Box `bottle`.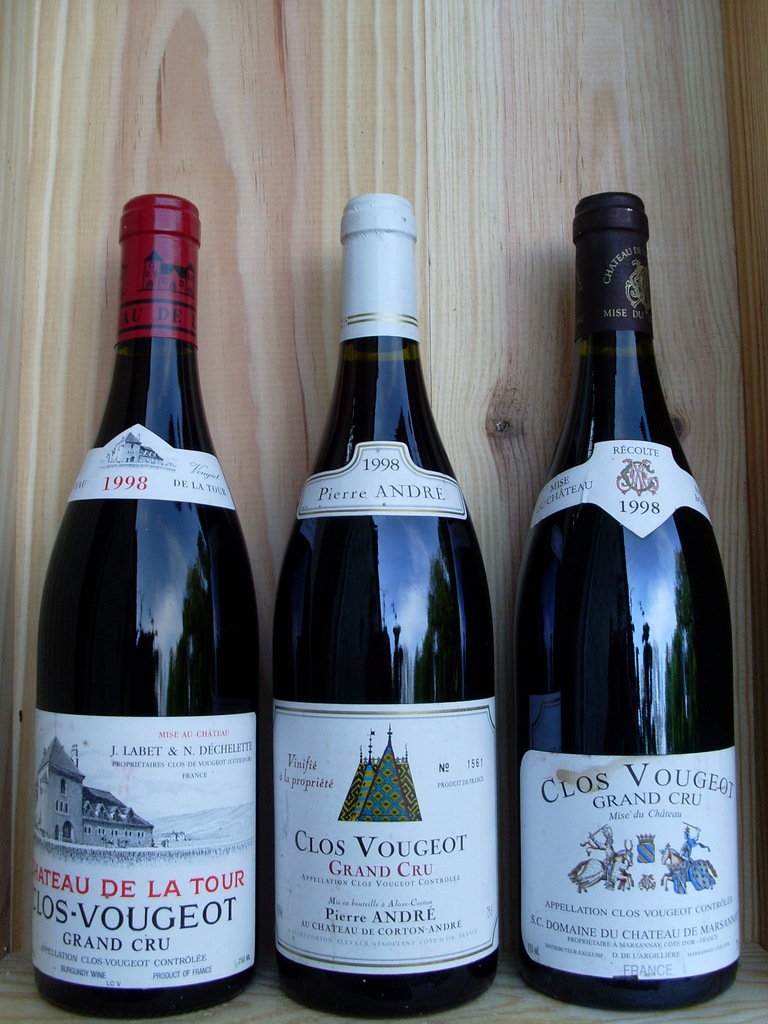
263:192:505:1023.
